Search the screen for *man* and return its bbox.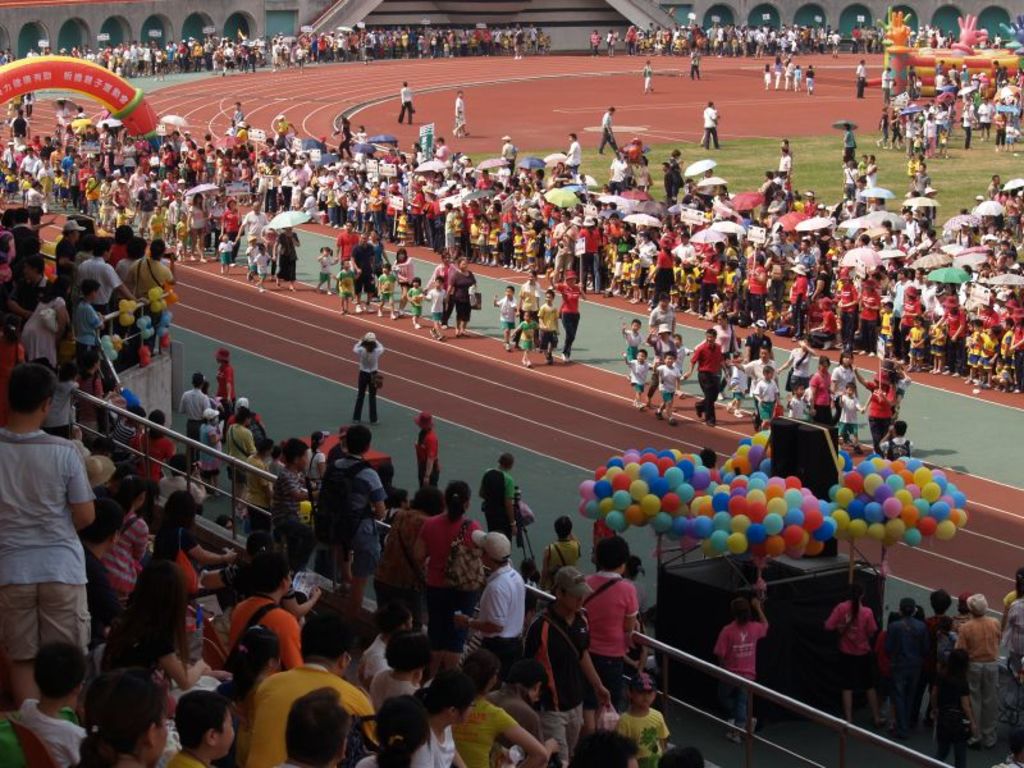
Found: [992,60,1007,84].
